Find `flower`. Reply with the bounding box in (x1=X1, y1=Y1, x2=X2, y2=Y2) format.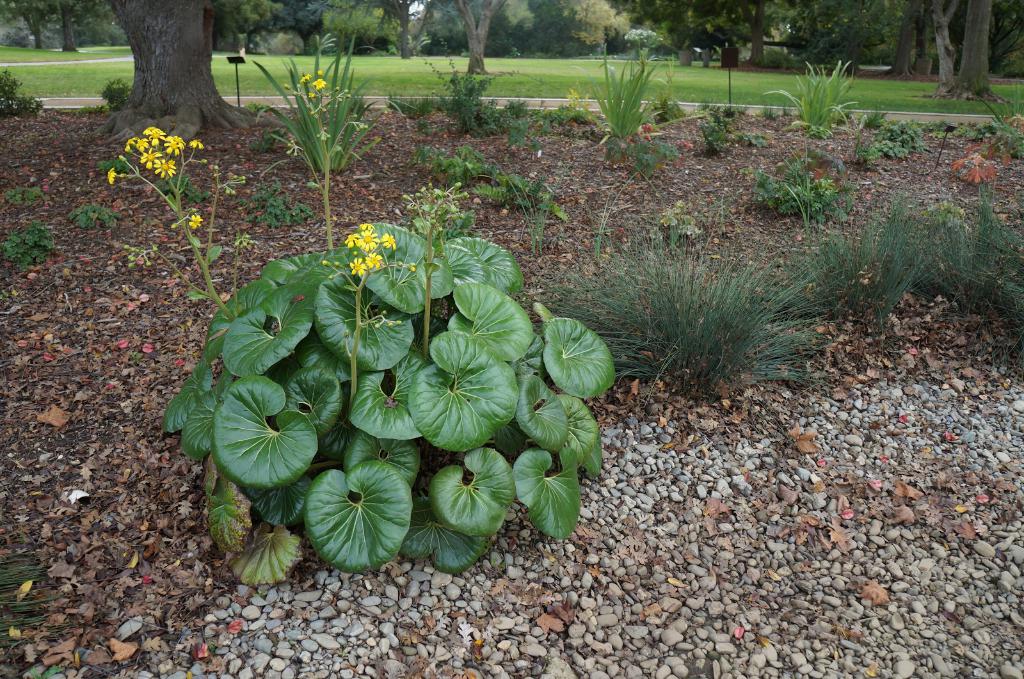
(x1=367, y1=252, x2=383, y2=270).
